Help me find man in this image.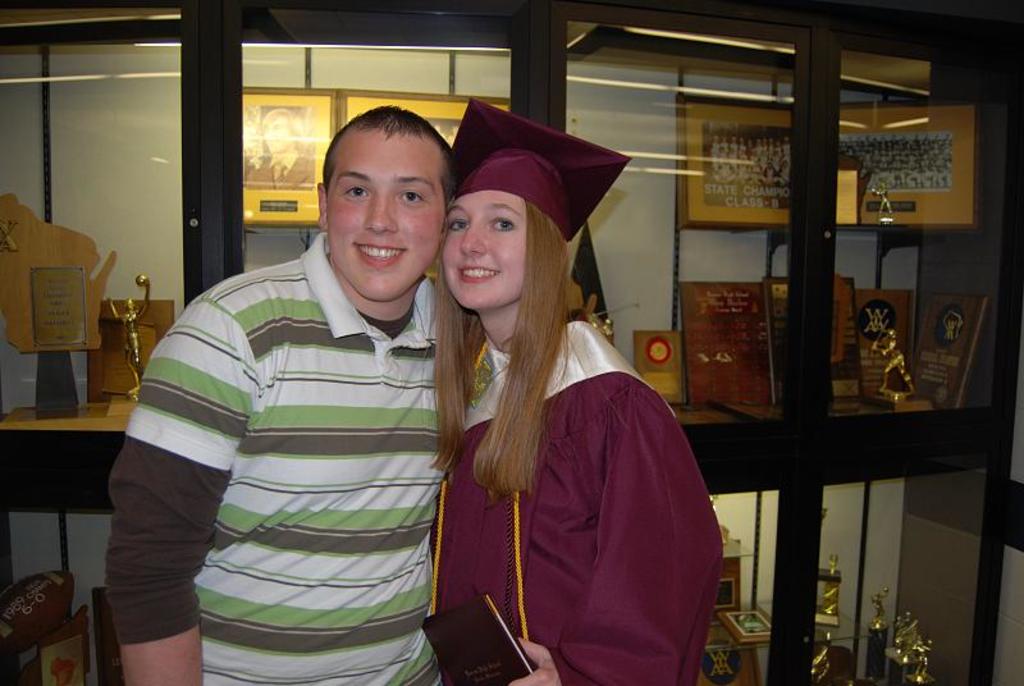
Found it: Rect(118, 106, 490, 671).
